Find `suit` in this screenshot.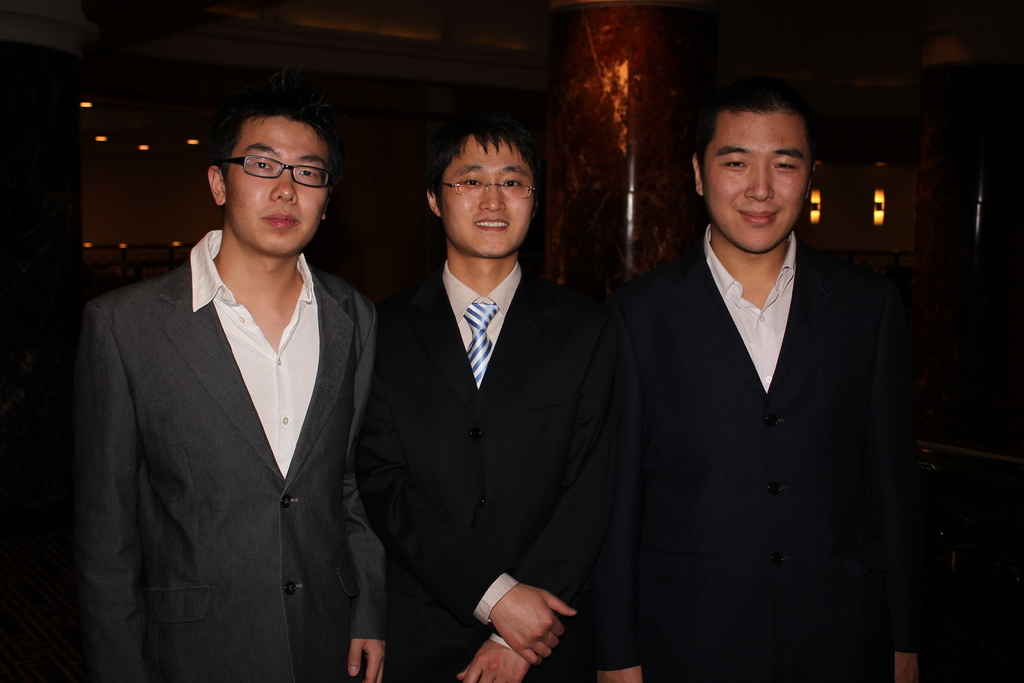
The bounding box for `suit` is (left=71, top=151, right=393, bottom=672).
